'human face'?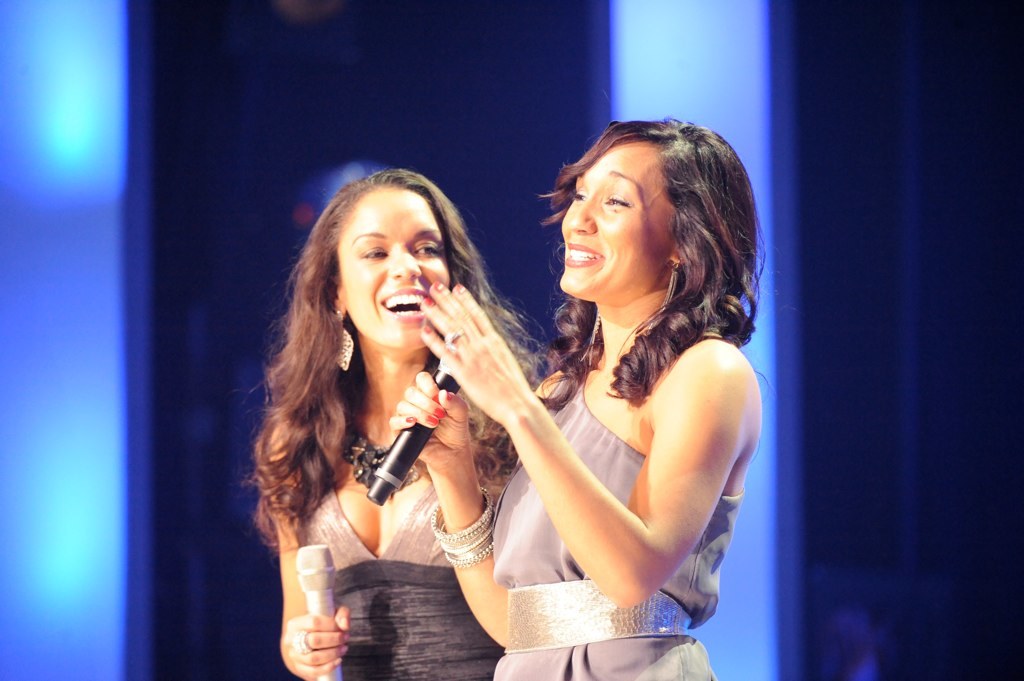
crop(558, 141, 679, 303)
